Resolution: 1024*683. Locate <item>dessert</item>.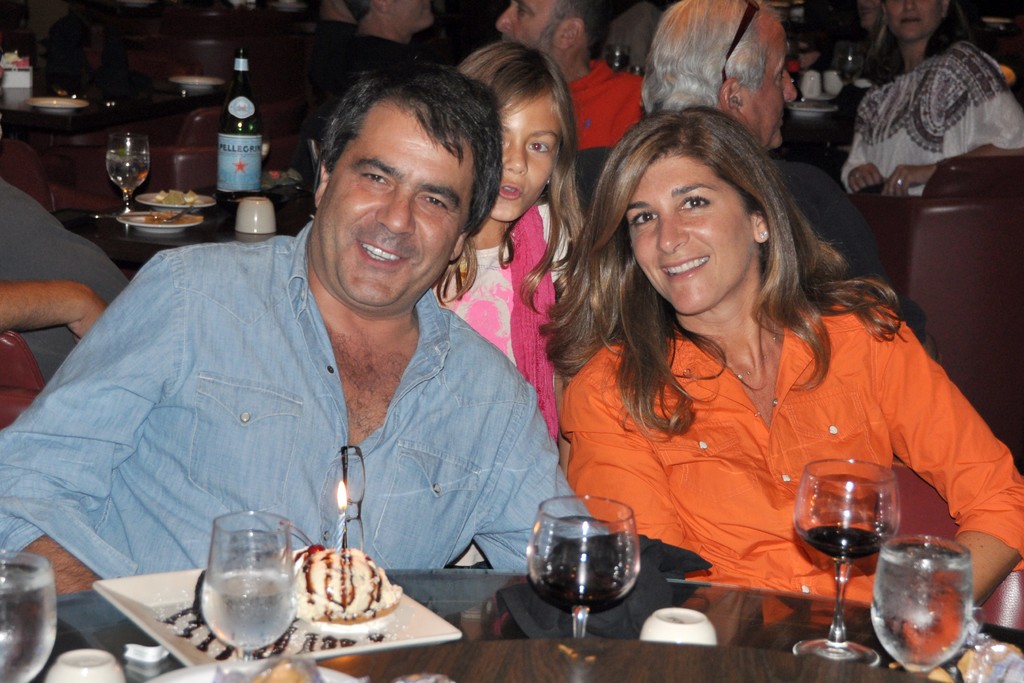
[284, 560, 400, 634].
